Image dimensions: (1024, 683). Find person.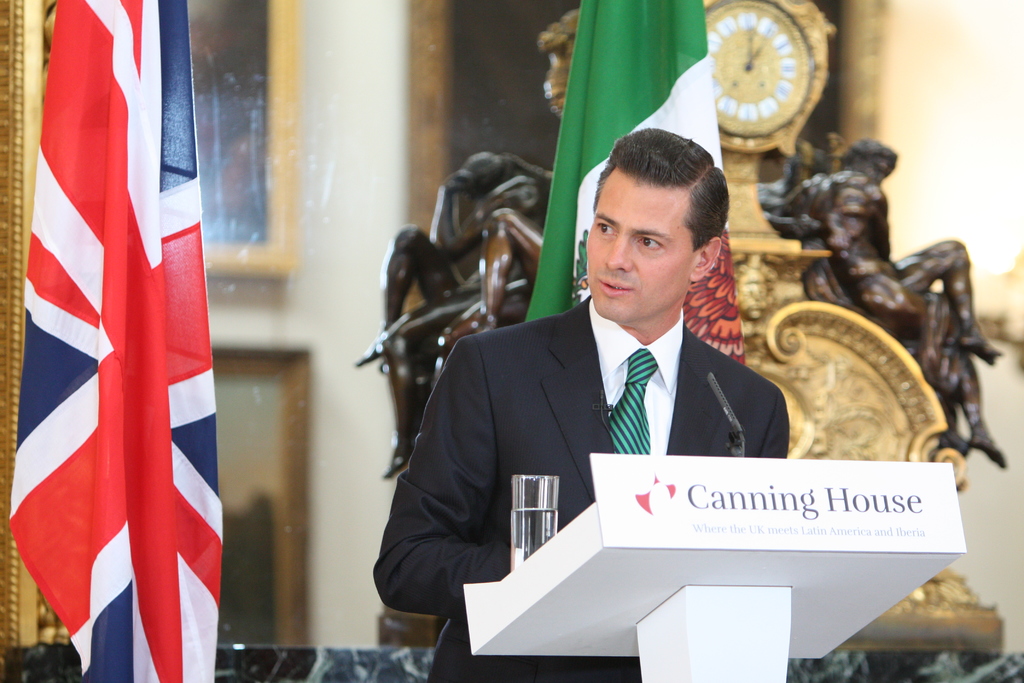
x1=355, y1=154, x2=545, y2=481.
